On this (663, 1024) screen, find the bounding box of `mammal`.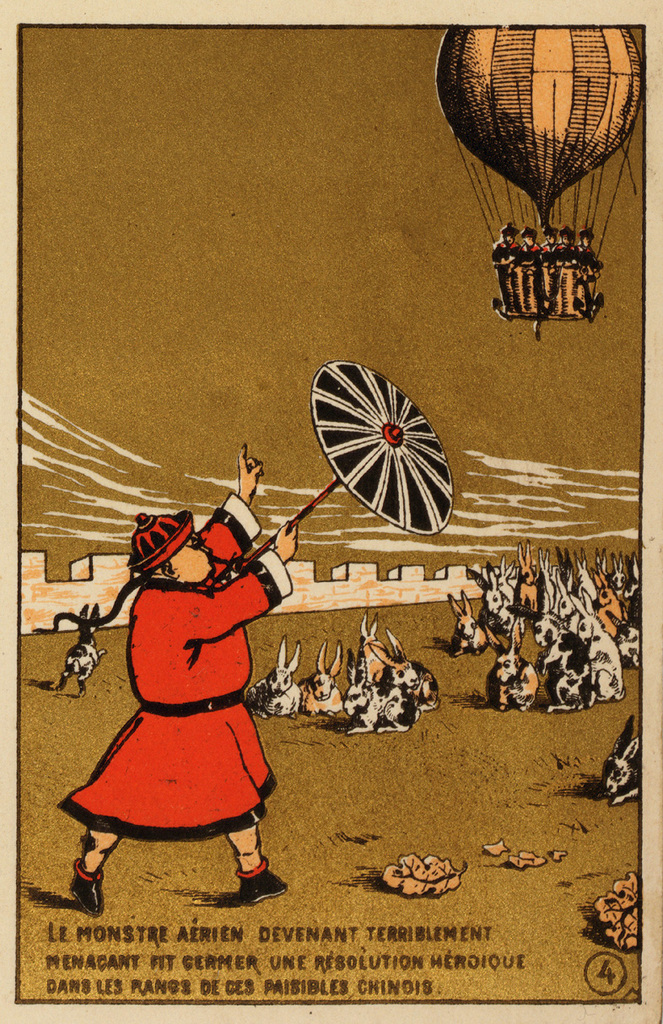
Bounding box: Rect(501, 216, 519, 250).
